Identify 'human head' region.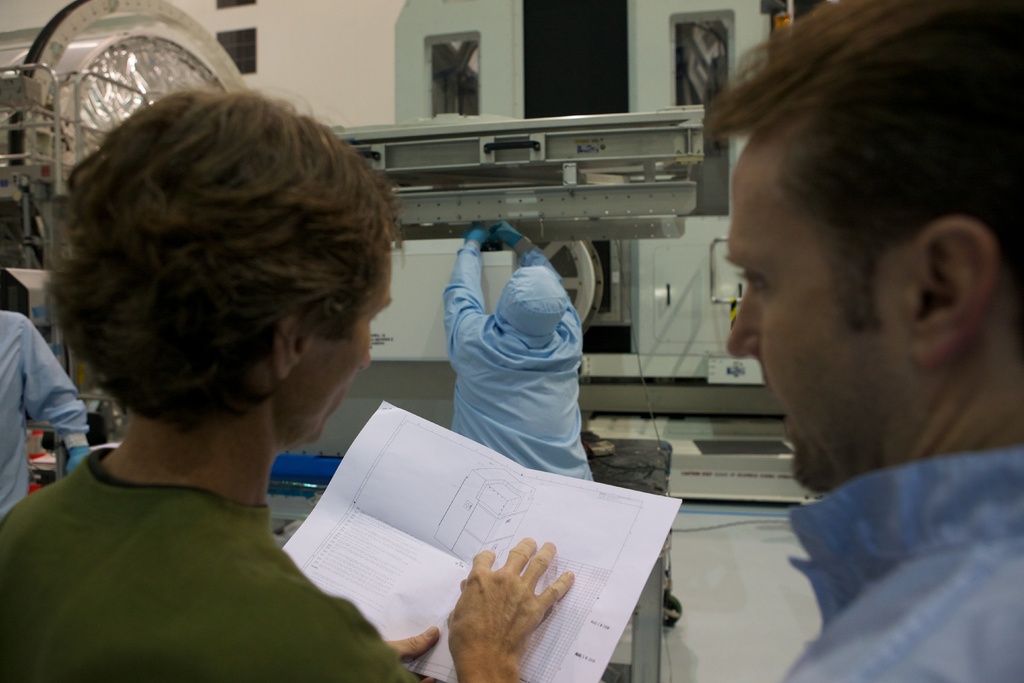
Region: Rect(721, 0, 1023, 497).
